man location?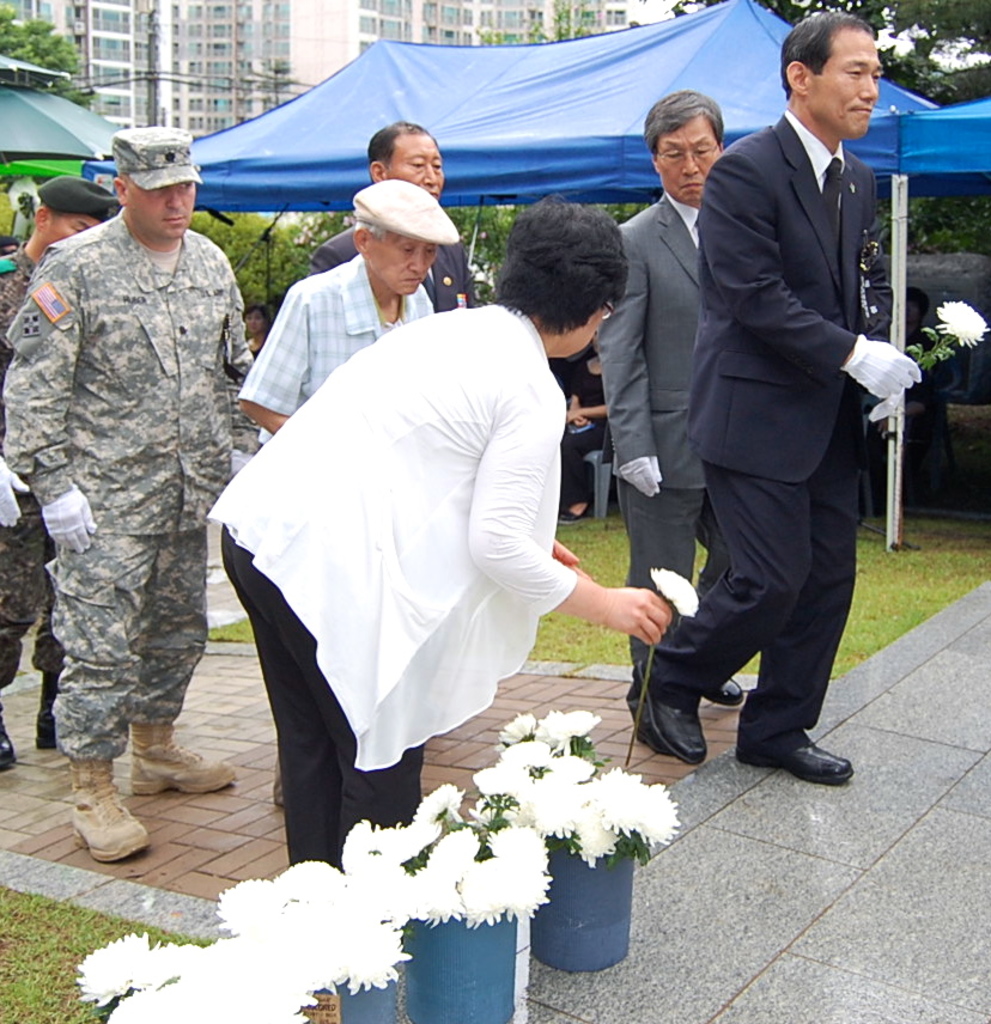
BBox(600, 81, 774, 746)
